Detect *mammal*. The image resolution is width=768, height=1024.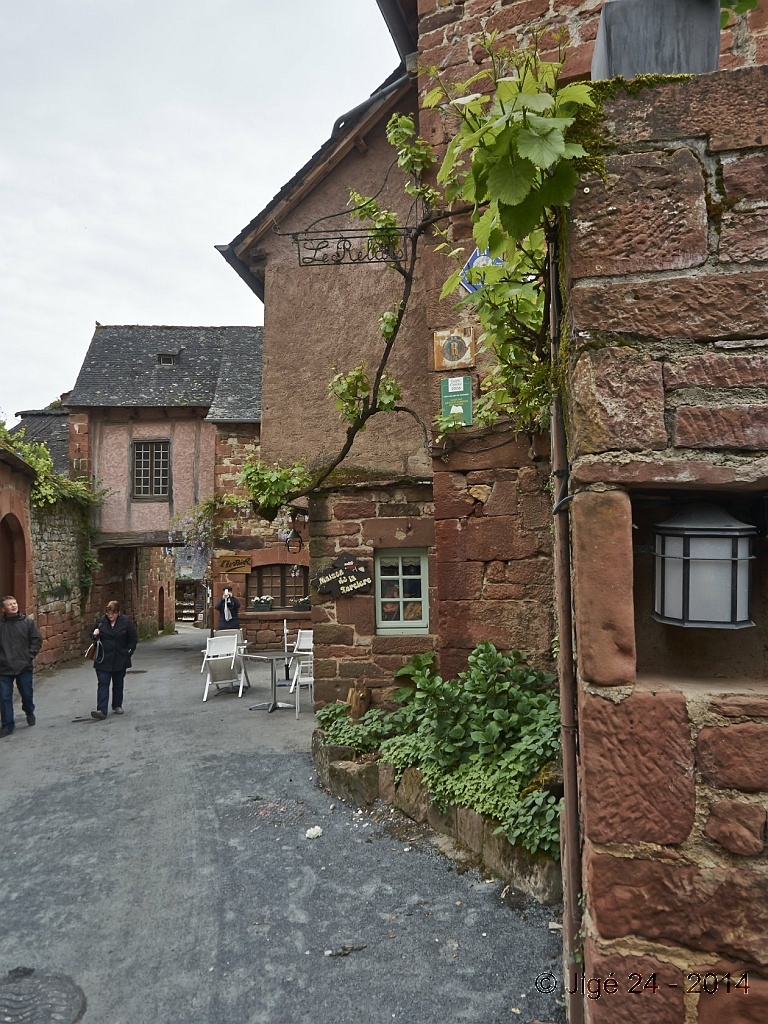
(left=213, top=587, right=242, bottom=631).
